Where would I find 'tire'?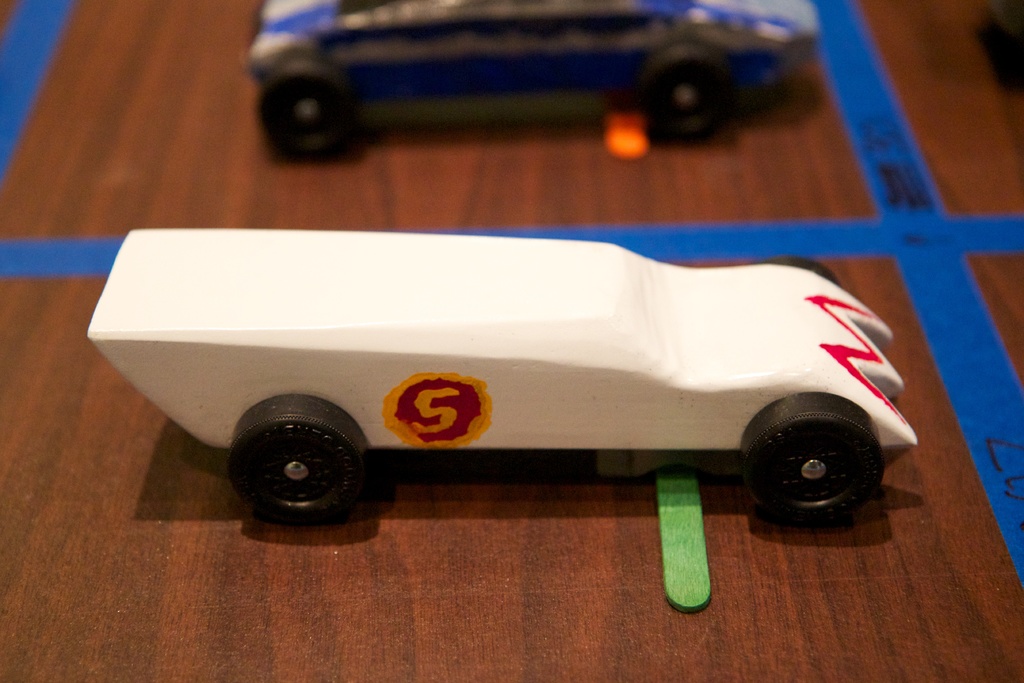
At l=273, t=72, r=362, b=173.
